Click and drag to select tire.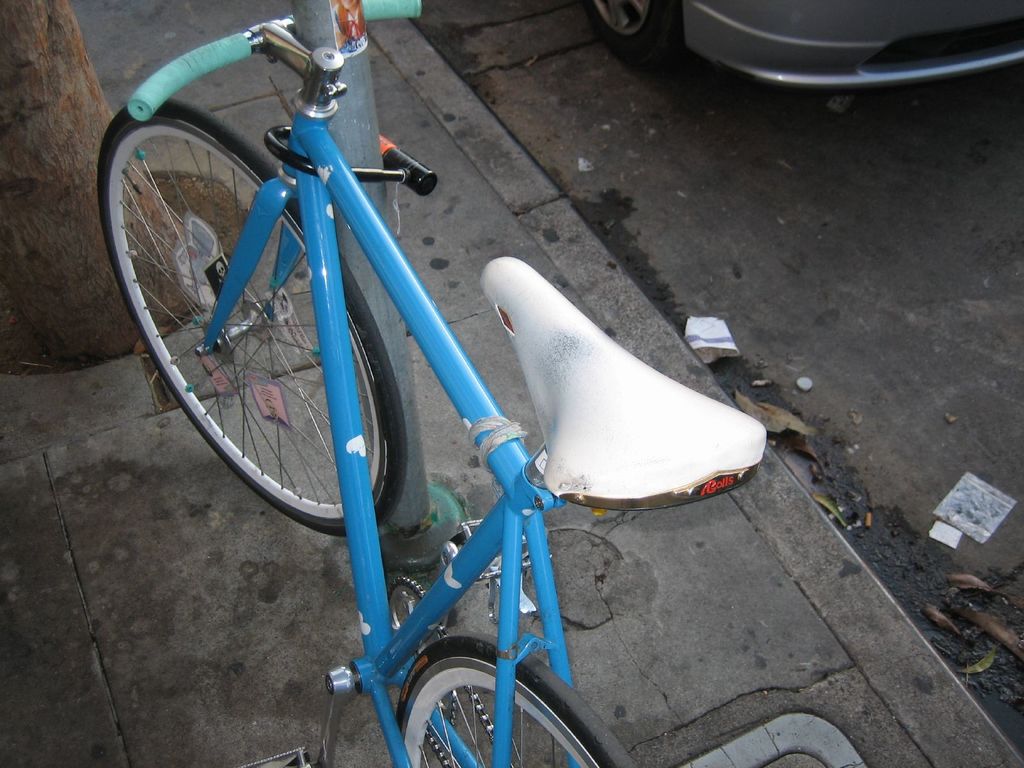
Selection: 397 632 636 767.
